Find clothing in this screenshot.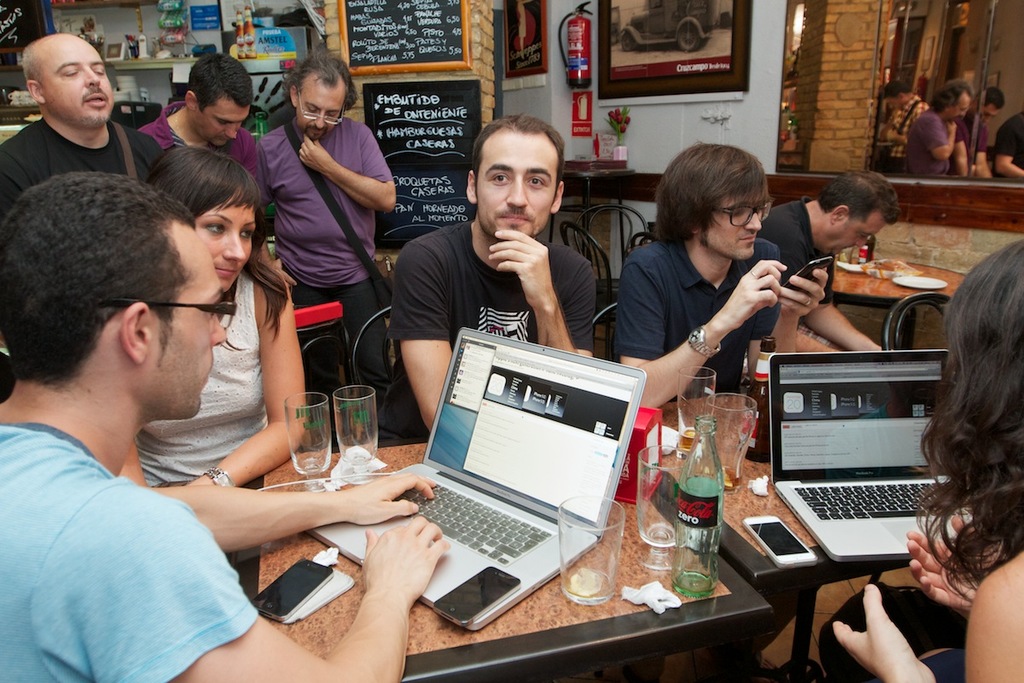
The bounding box for clothing is bbox=[130, 96, 263, 193].
